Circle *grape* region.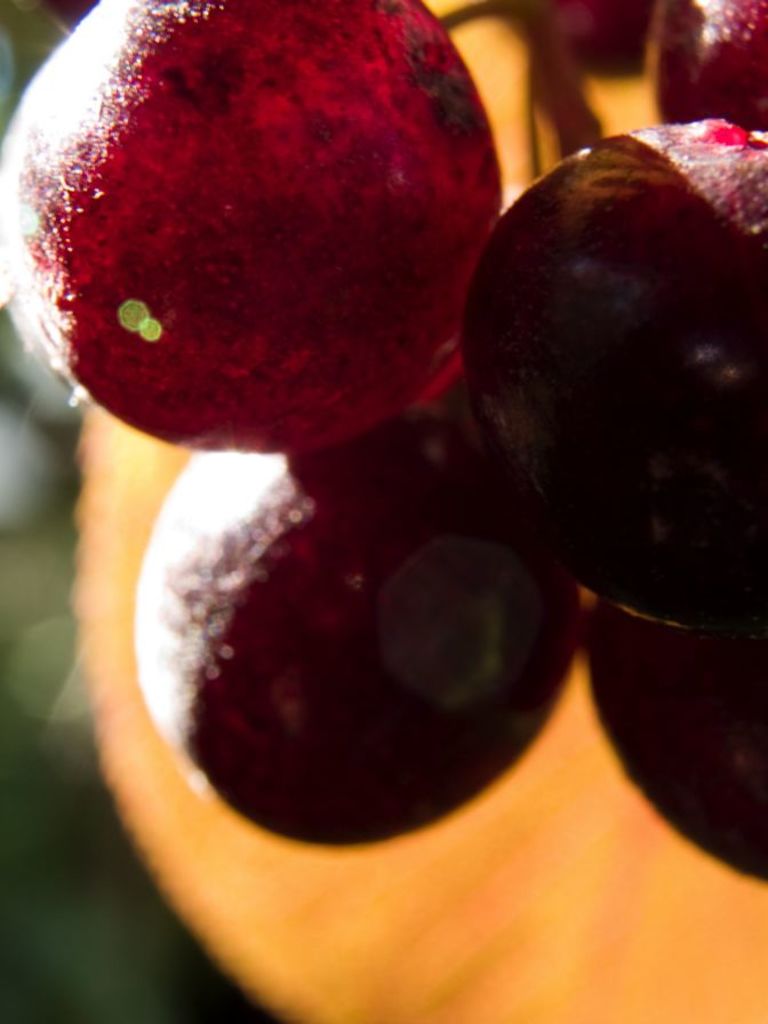
Region: 641:0:767:123.
